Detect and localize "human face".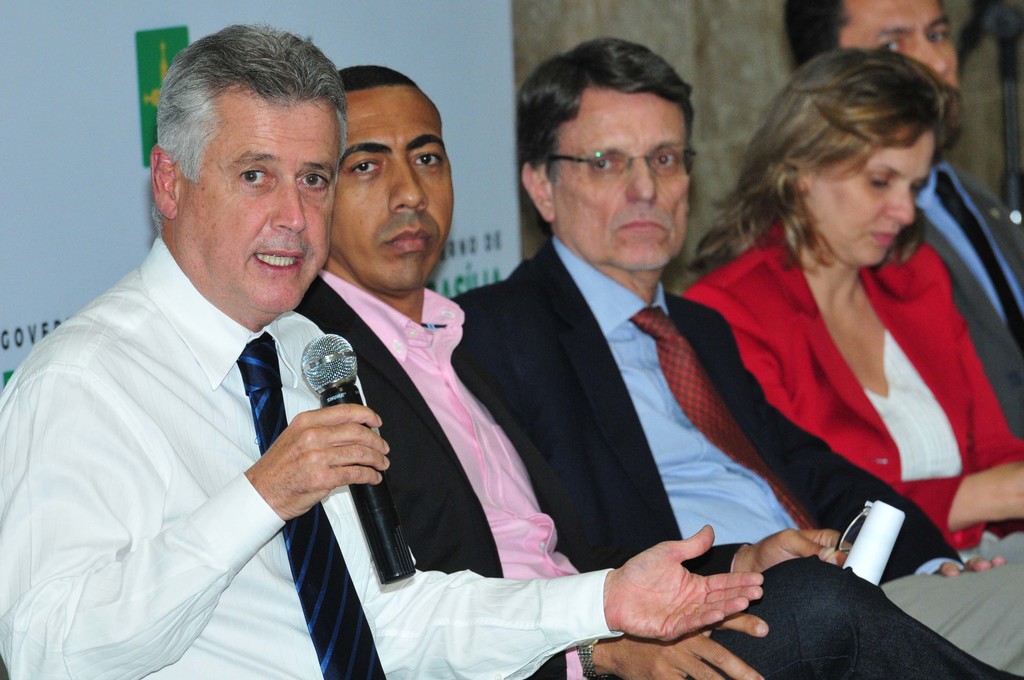
Localized at box(330, 86, 458, 299).
